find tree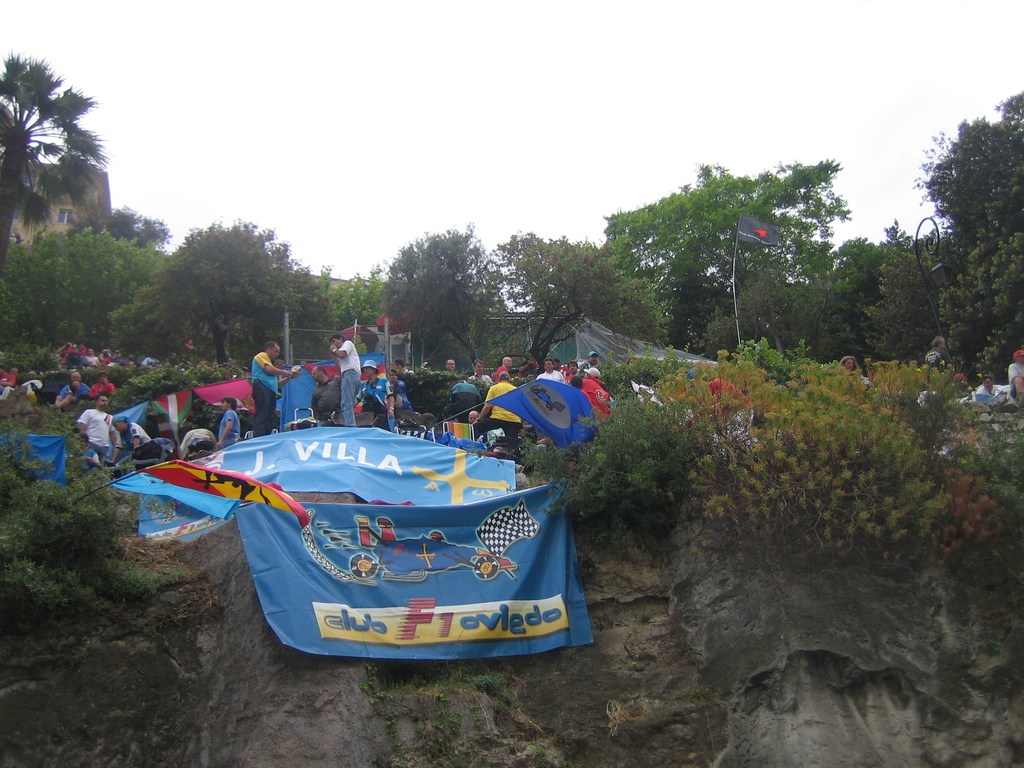
x1=774, y1=234, x2=883, y2=372
